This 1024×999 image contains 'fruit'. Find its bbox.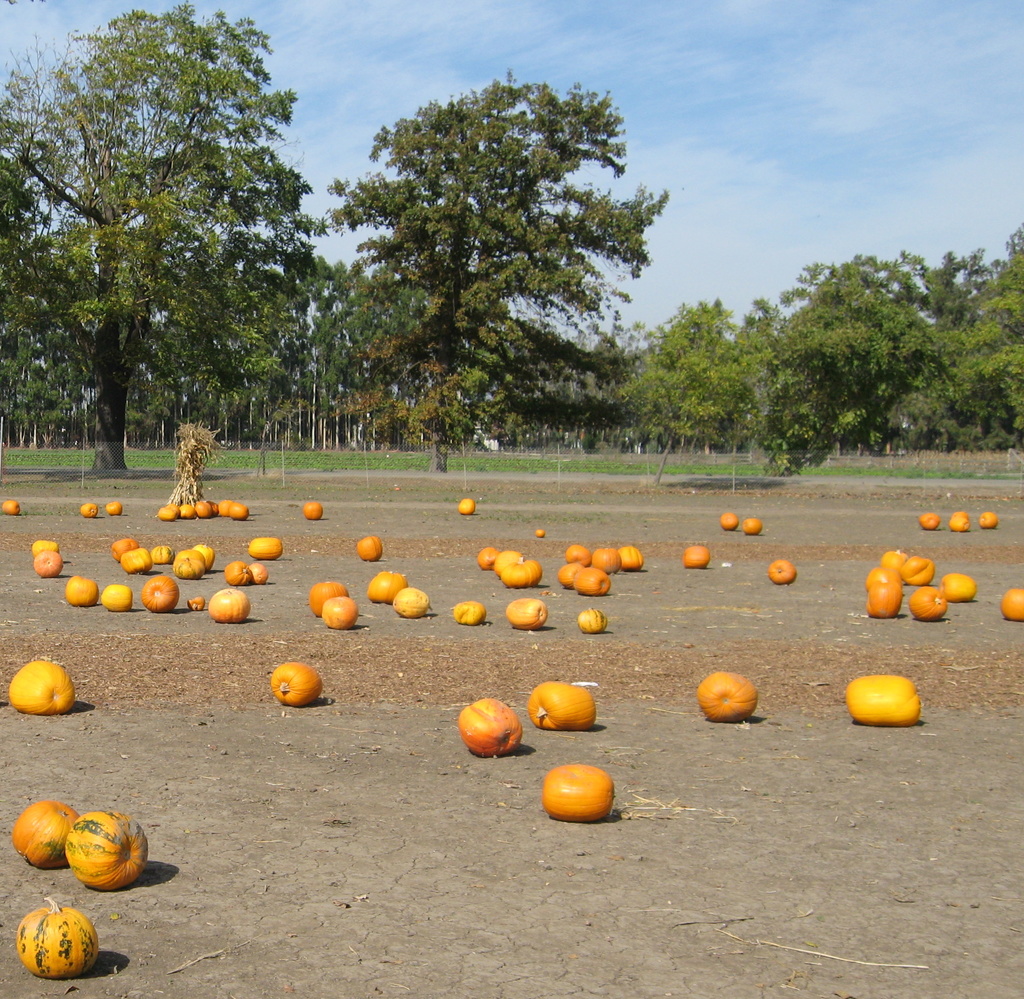
crop(103, 584, 131, 607).
